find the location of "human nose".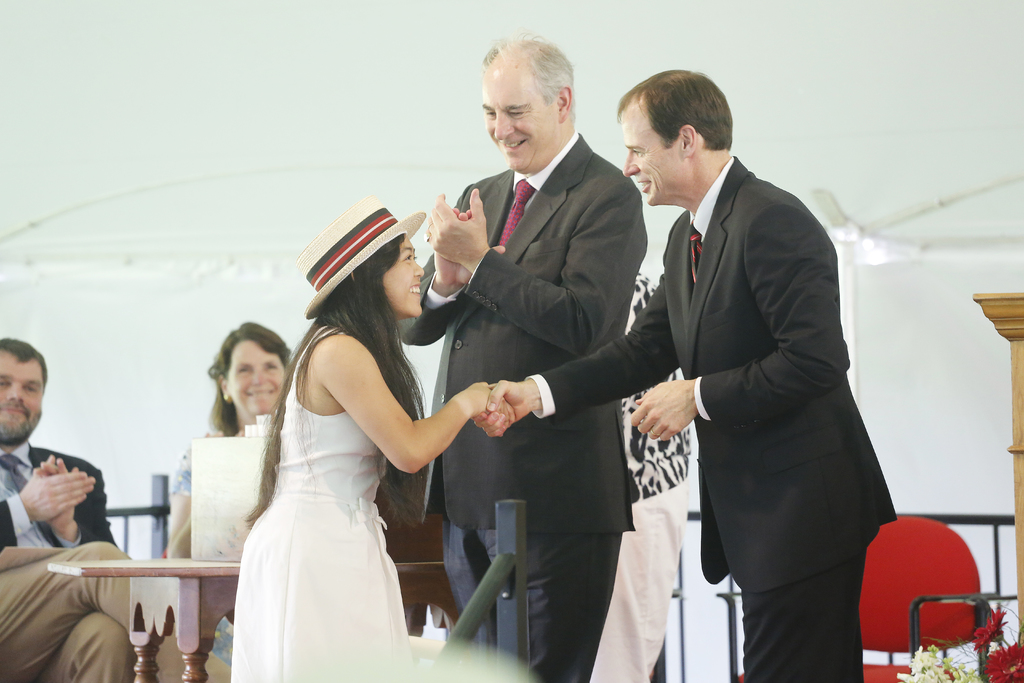
Location: bbox=[9, 382, 20, 403].
